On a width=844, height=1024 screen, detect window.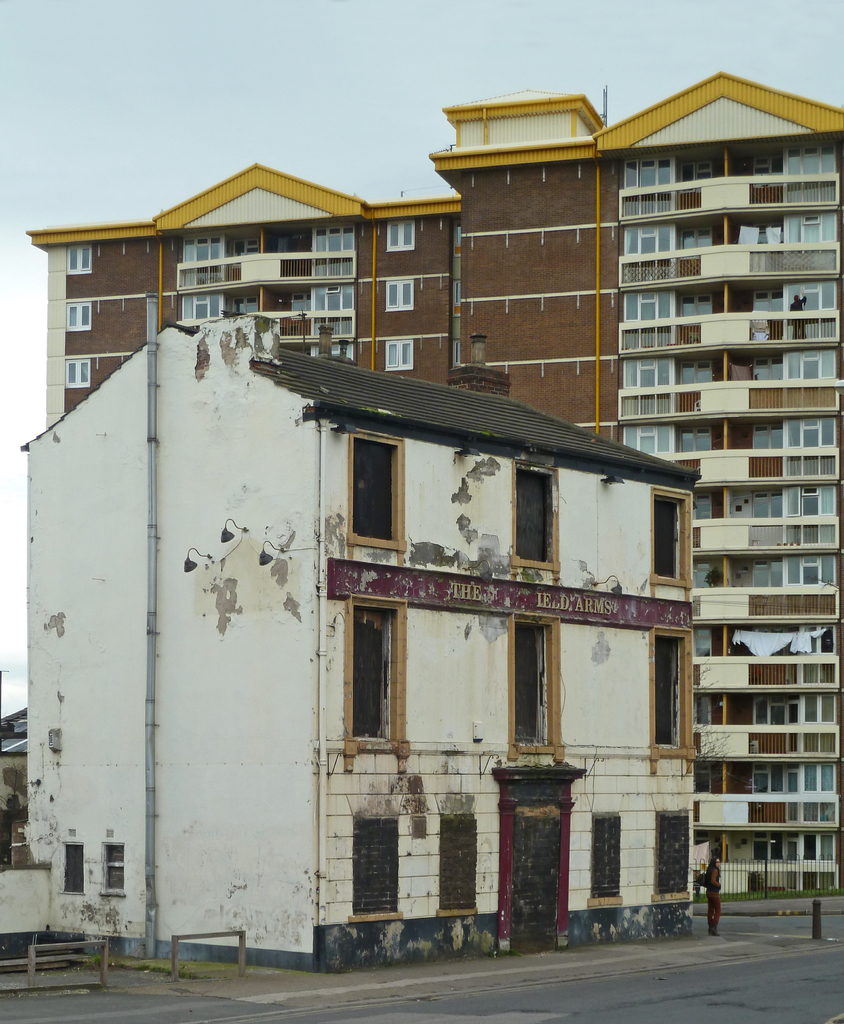
bbox=[352, 428, 407, 562].
